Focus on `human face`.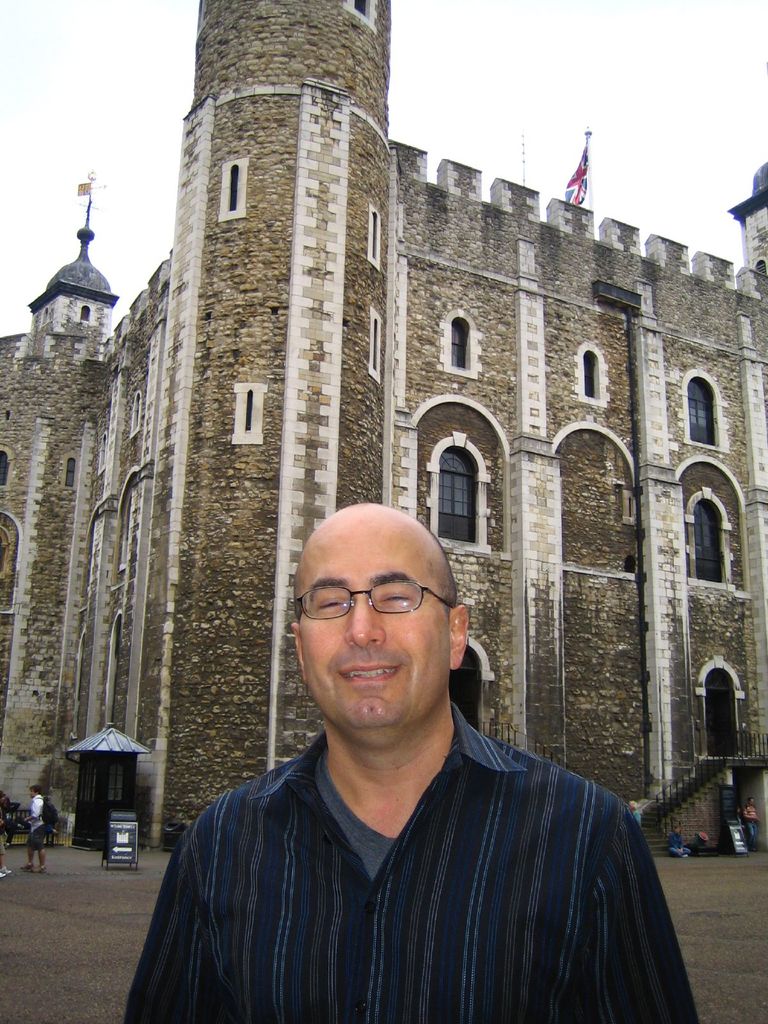
Focused at [301,510,453,741].
